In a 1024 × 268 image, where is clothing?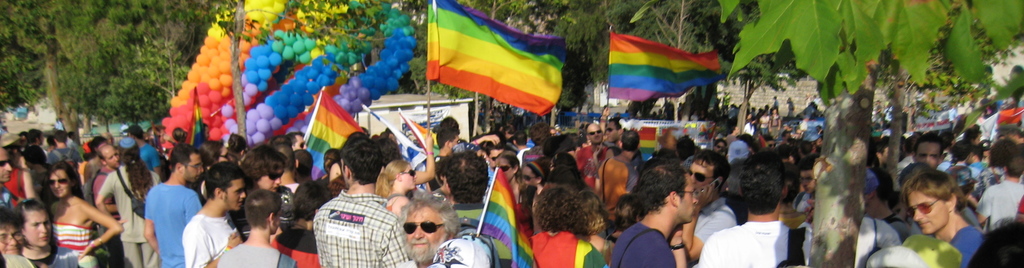
rect(216, 235, 296, 267).
